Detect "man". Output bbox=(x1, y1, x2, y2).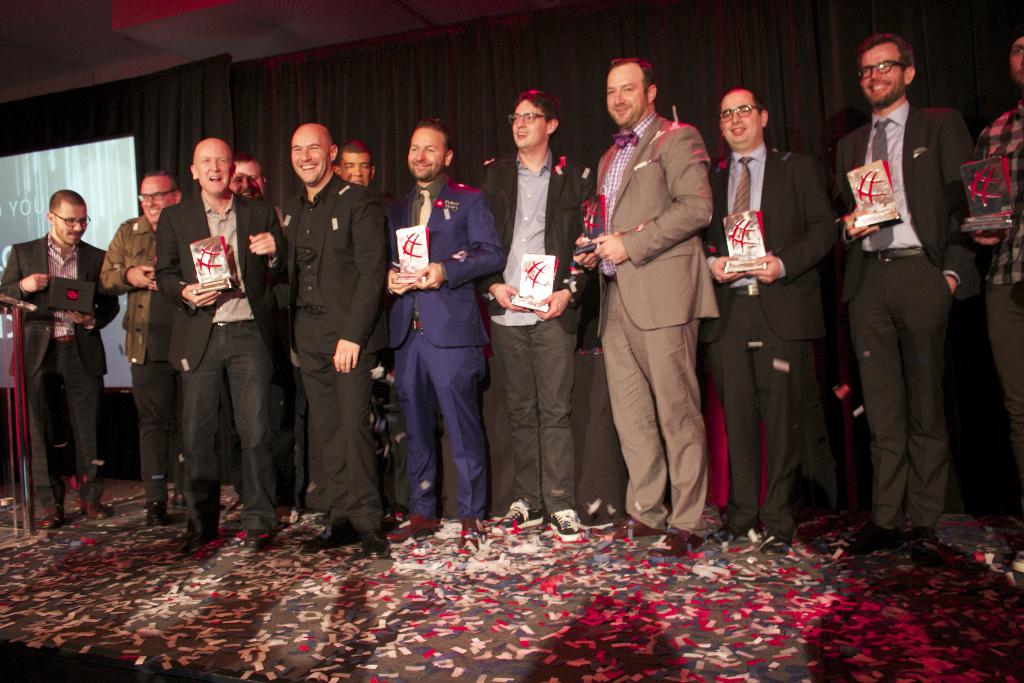
bbox=(221, 153, 296, 525).
